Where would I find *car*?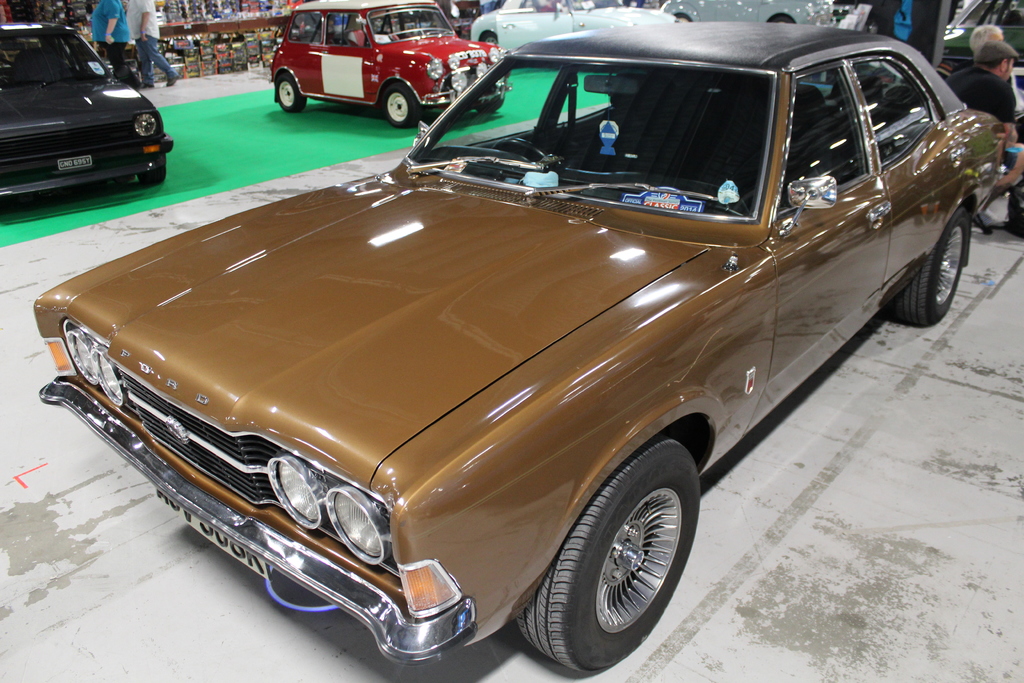
At Rect(0, 22, 175, 198).
